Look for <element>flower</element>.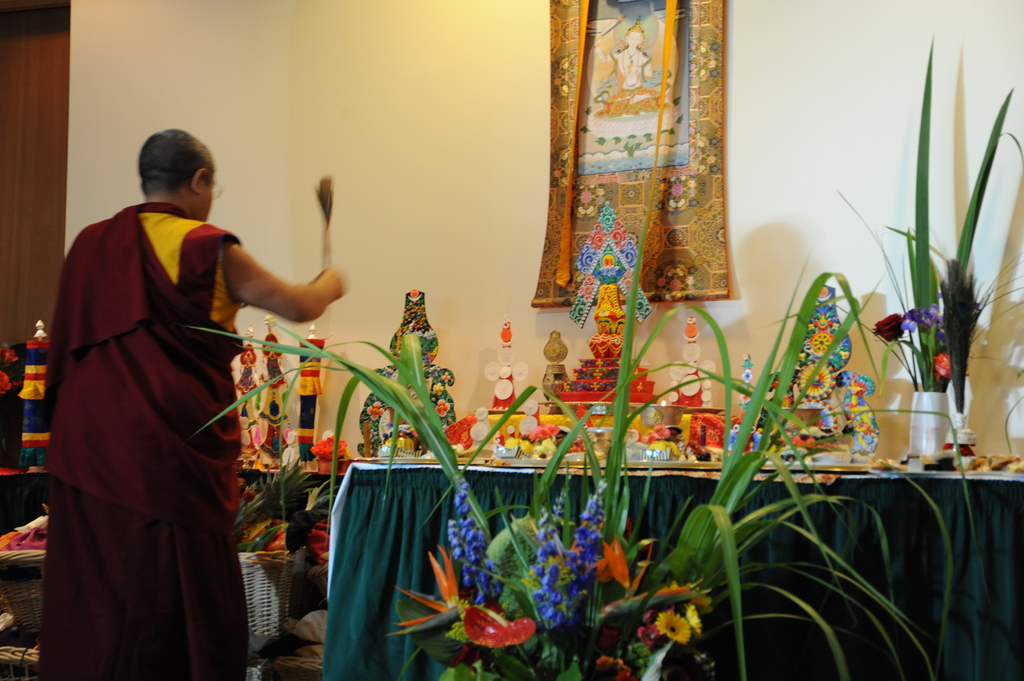
Found: x1=308 y1=429 x2=358 y2=463.
